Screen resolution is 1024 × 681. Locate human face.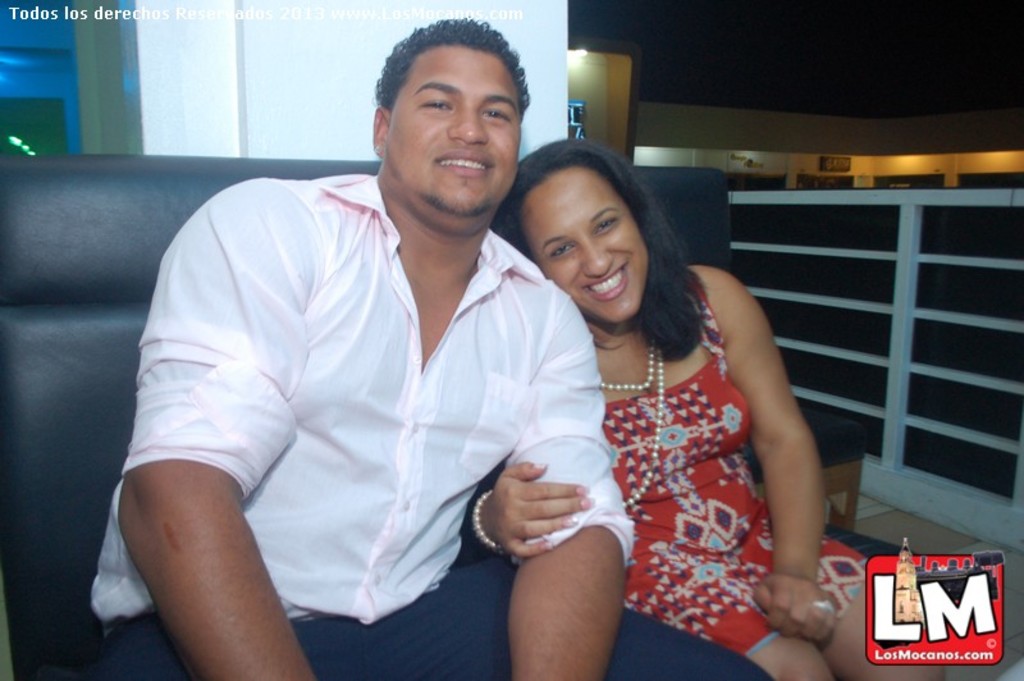
left=522, top=163, right=640, bottom=326.
